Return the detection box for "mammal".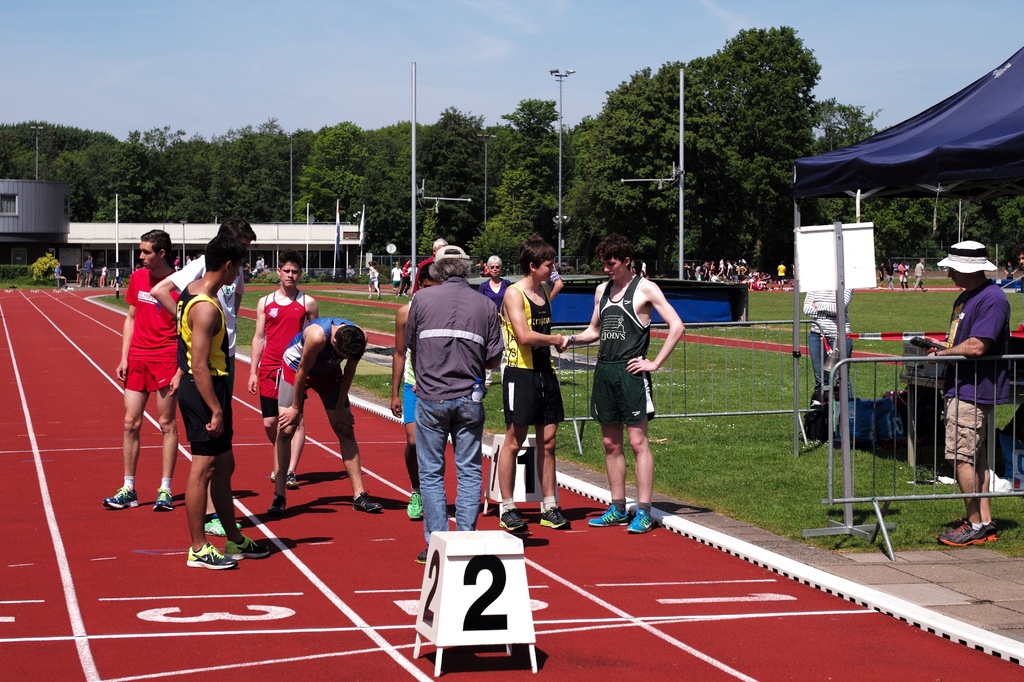
crop(479, 252, 513, 387).
